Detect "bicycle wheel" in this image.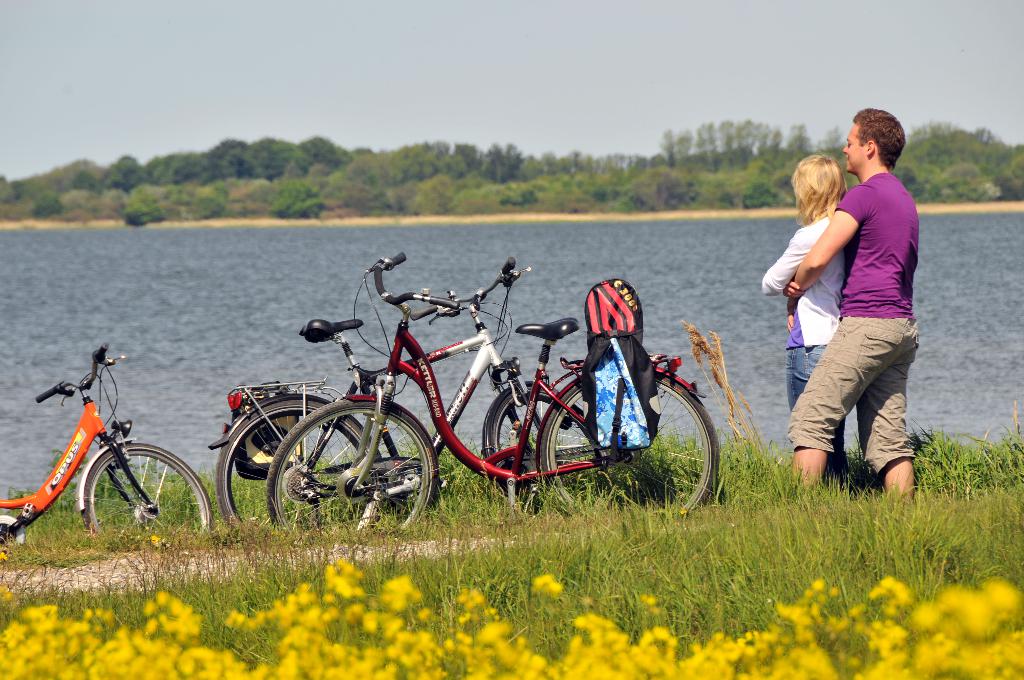
Detection: 483:389:609:514.
